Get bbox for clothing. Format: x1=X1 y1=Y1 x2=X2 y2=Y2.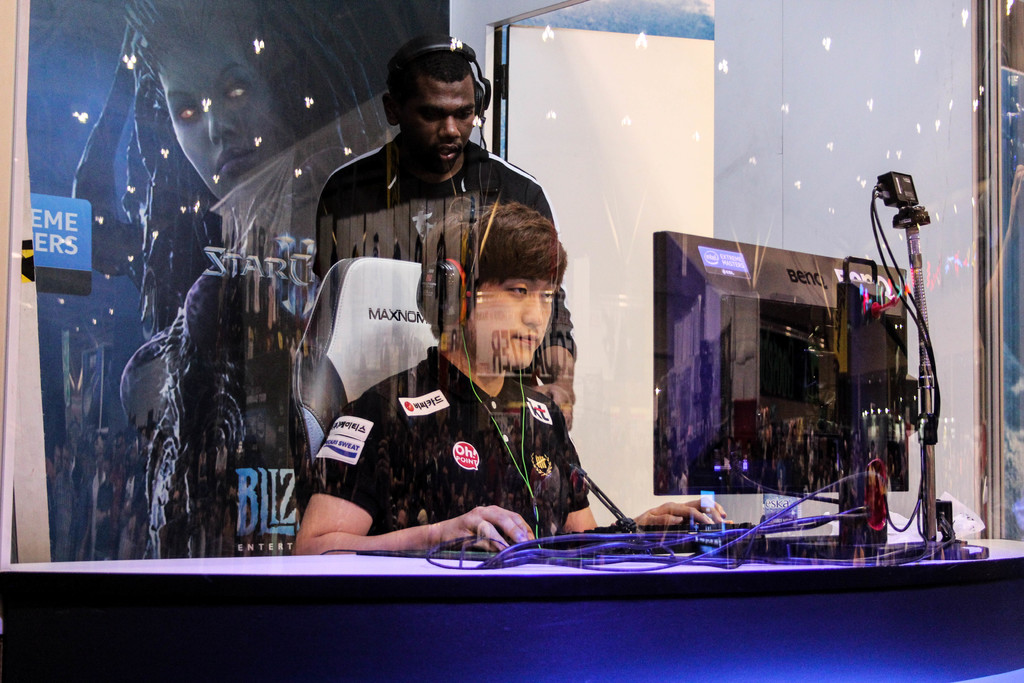
x1=317 y1=133 x2=550 y2=288.
